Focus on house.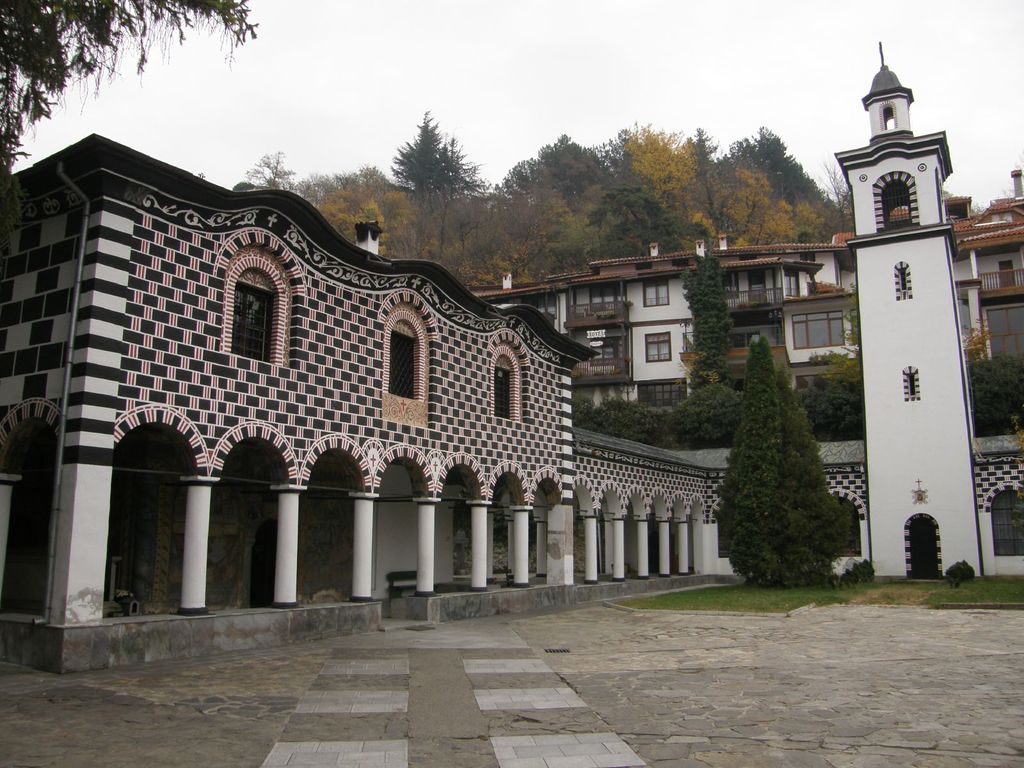
Focused at [x1=7, y1=131, x2=716, y2=633].
